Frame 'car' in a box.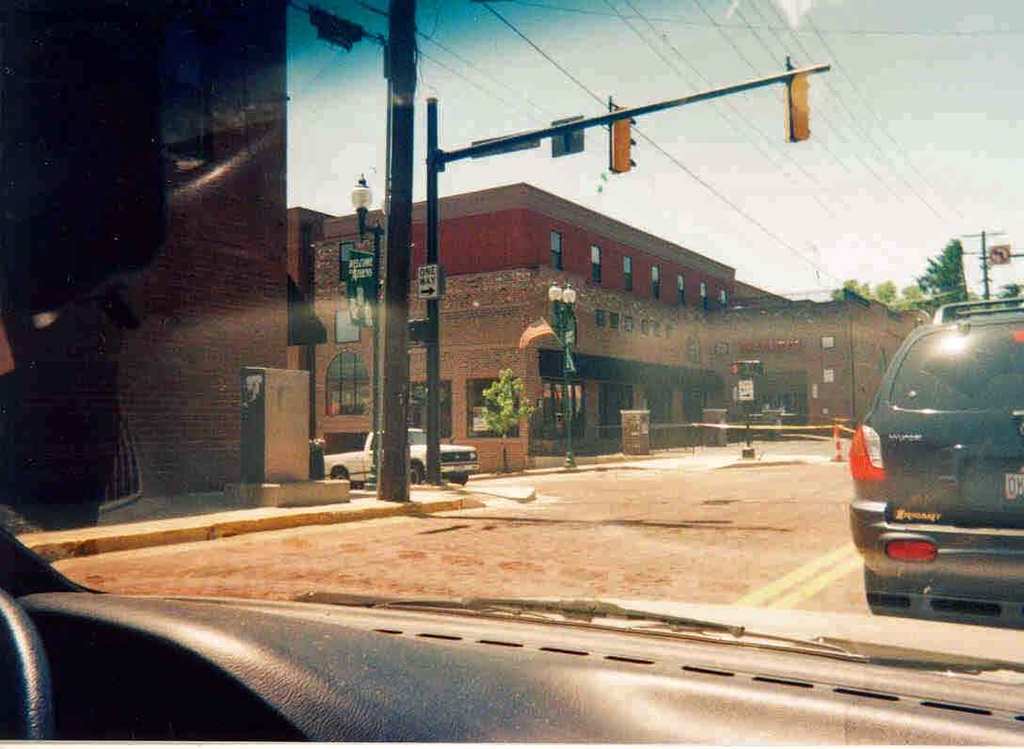
l=0, t=0, r=1023, b=748.
